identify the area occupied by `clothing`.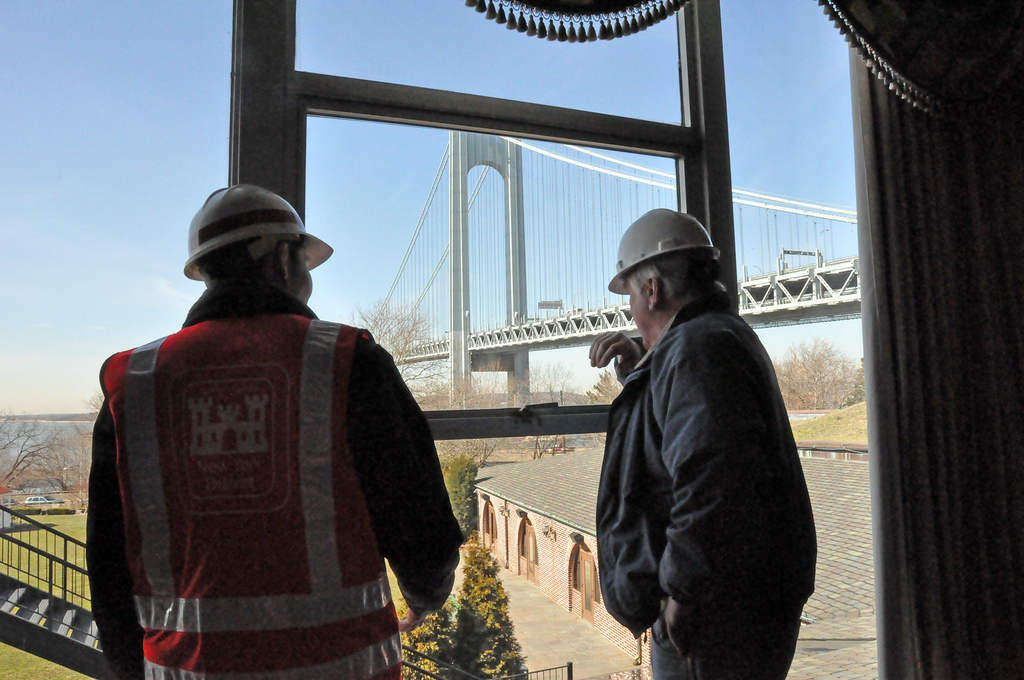
Area: (x1=86, y1=284, x2=471, y2=679).
